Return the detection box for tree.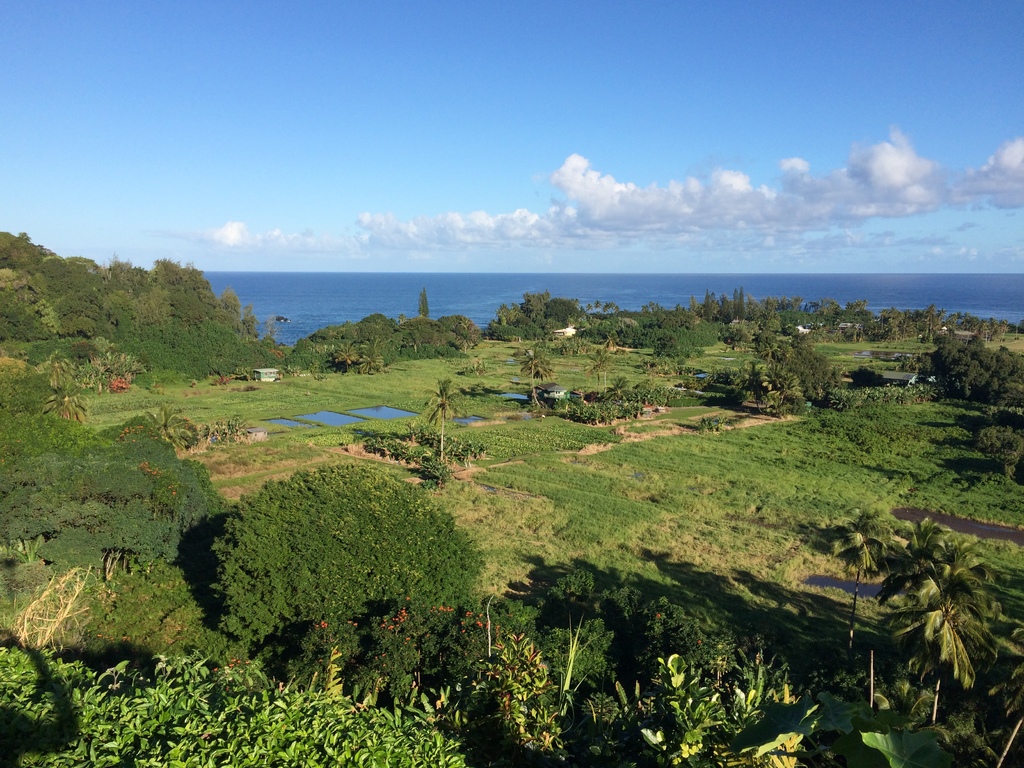
pyautogui.locateOnScreen(426, 373, 461, 455).
